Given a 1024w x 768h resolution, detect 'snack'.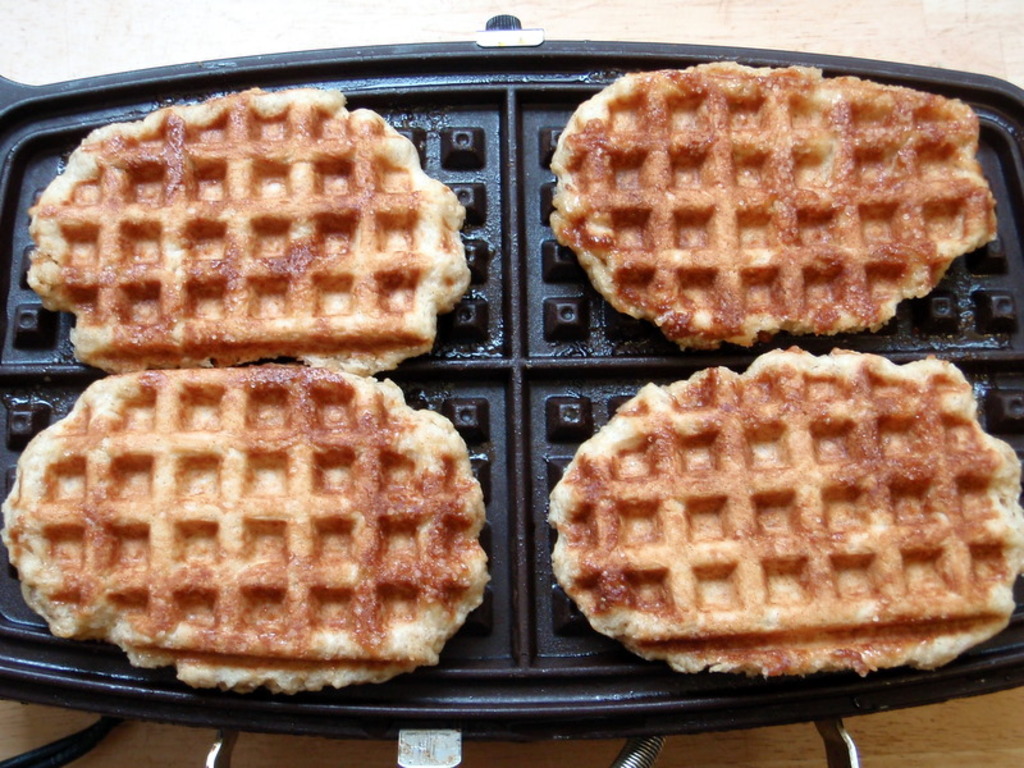
26:83:466:365.
